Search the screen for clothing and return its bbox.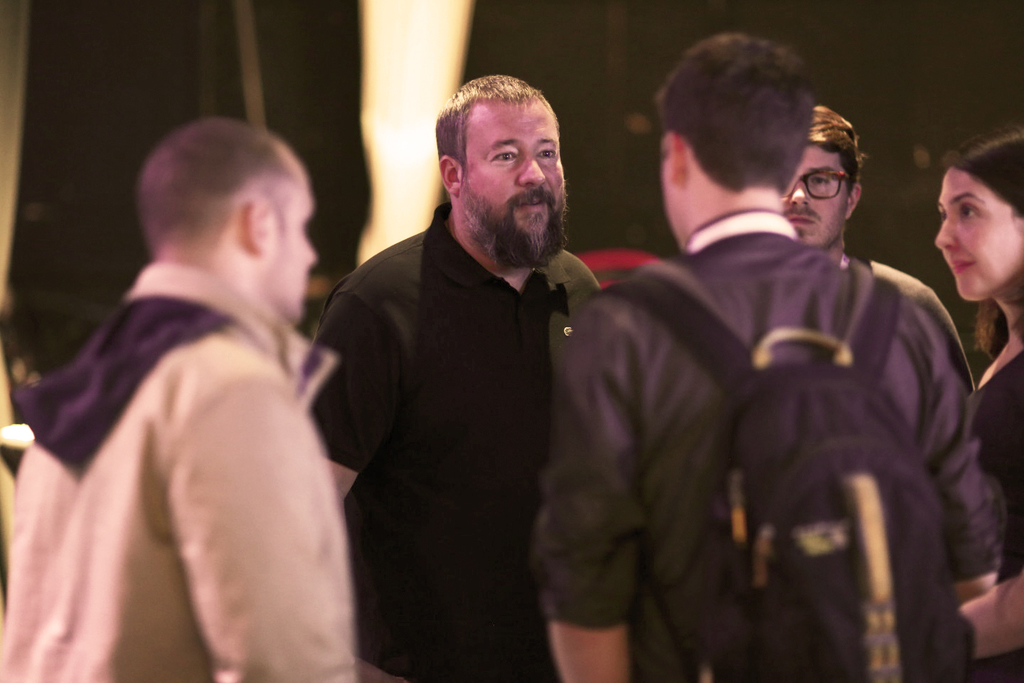
Found: rect(310, 203, 604, 682).
